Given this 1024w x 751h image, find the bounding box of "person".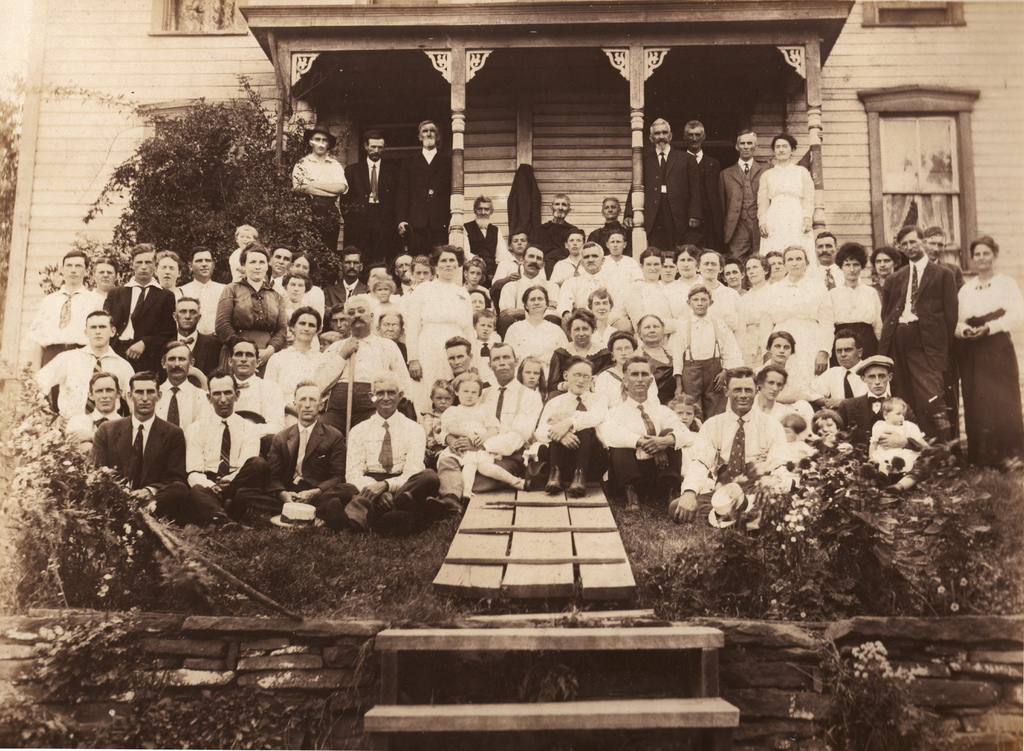
<region>618, 249, 671, 342</region>.
